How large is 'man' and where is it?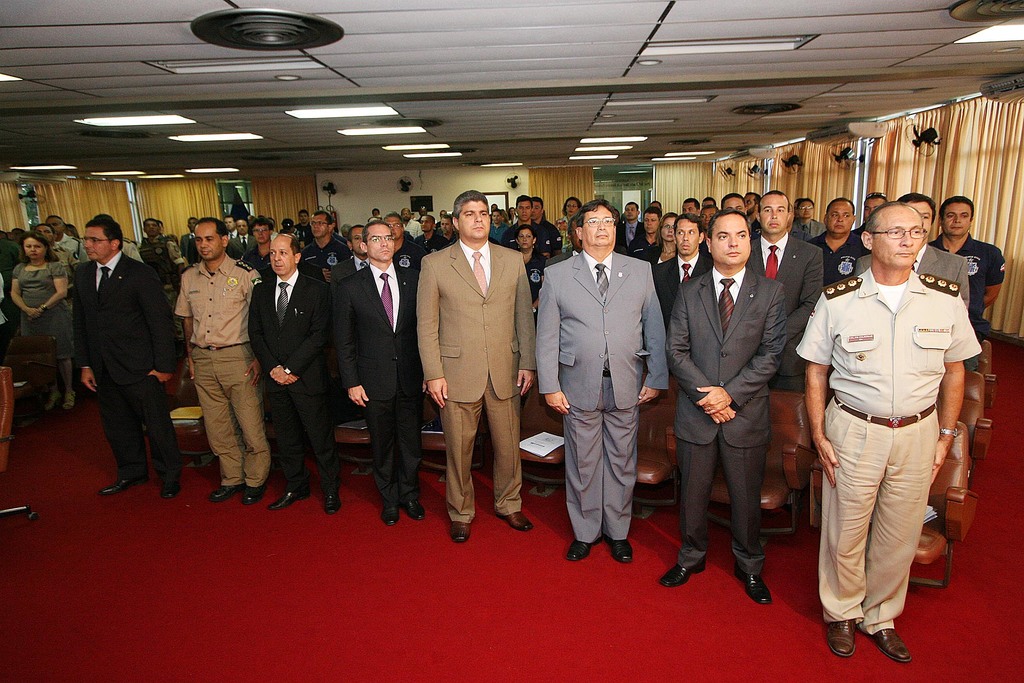
Bounding box: x1=269, y1=212, x2=280, y2=236.
